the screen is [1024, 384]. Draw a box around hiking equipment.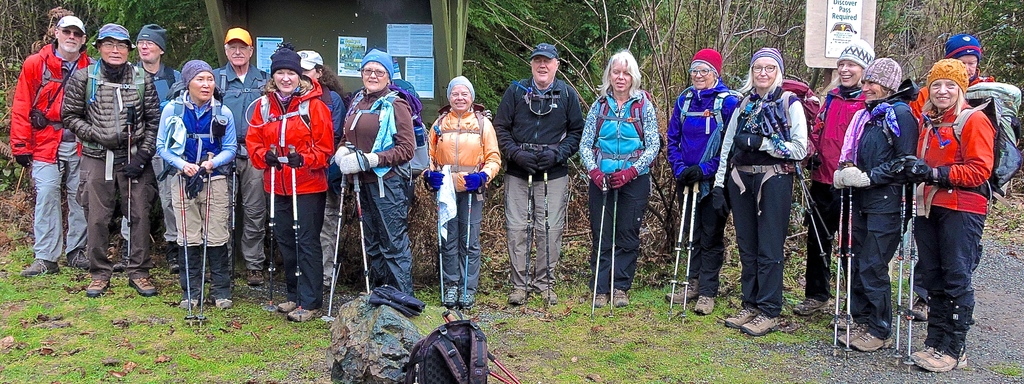
(x1=156, y1=79, x2=225, y2=156).
